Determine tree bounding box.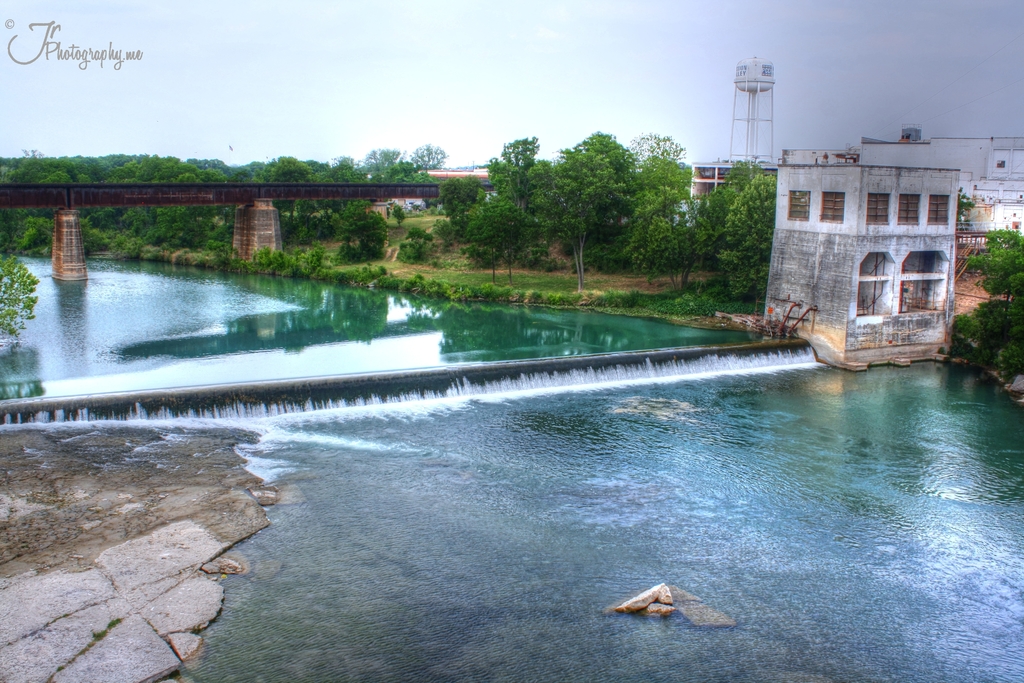
Determined: [356, 144, 404, 188].
